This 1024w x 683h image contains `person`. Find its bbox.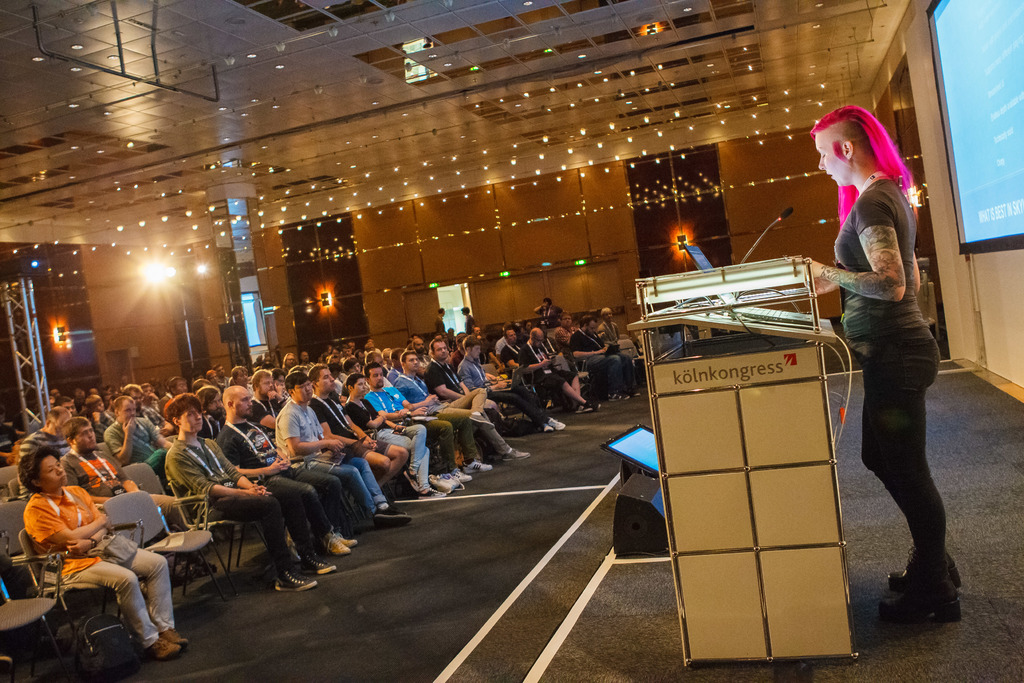
bbox=[56, 409, 179, 504].
